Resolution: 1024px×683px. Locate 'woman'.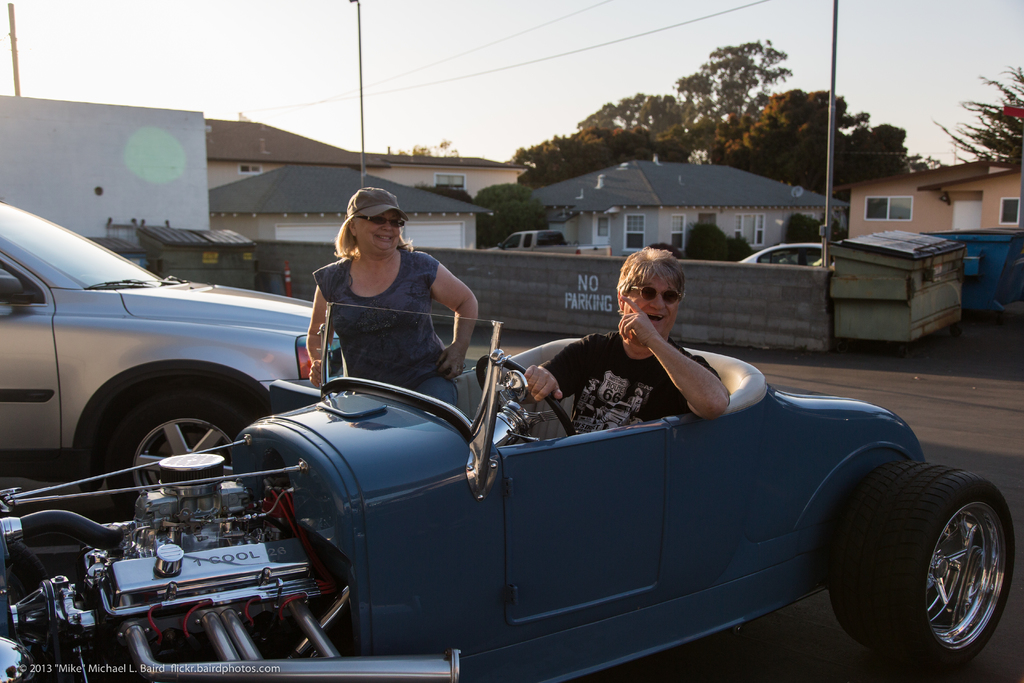
l=296, t=194, r=461, b=407.
